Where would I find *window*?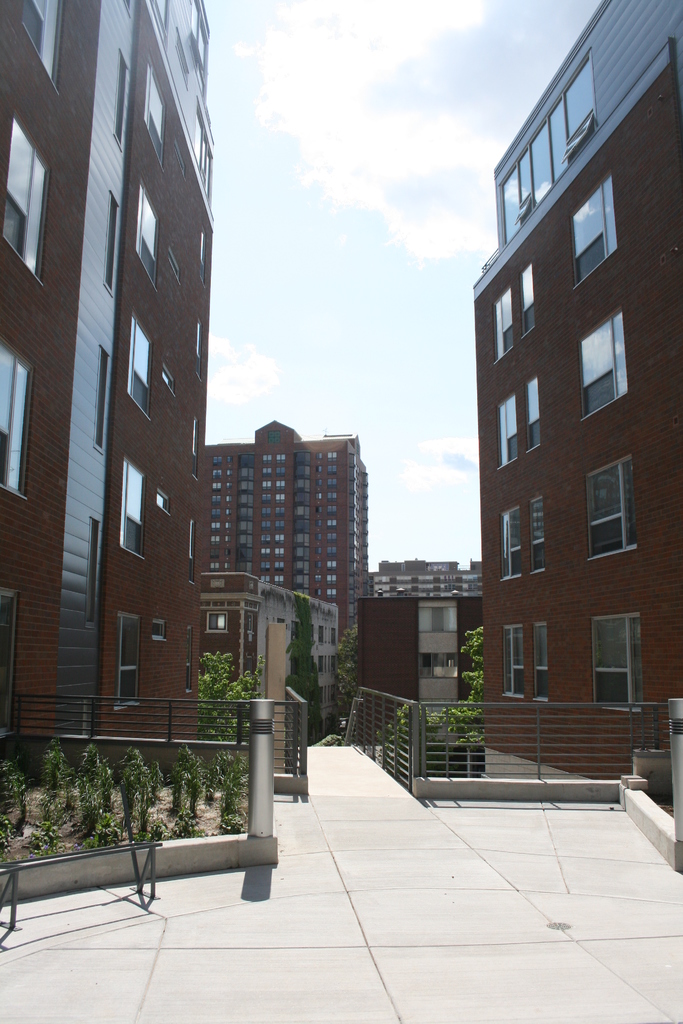
At {"x1": 134, "y1": 173, "x2": 160, "y2": 291}.
